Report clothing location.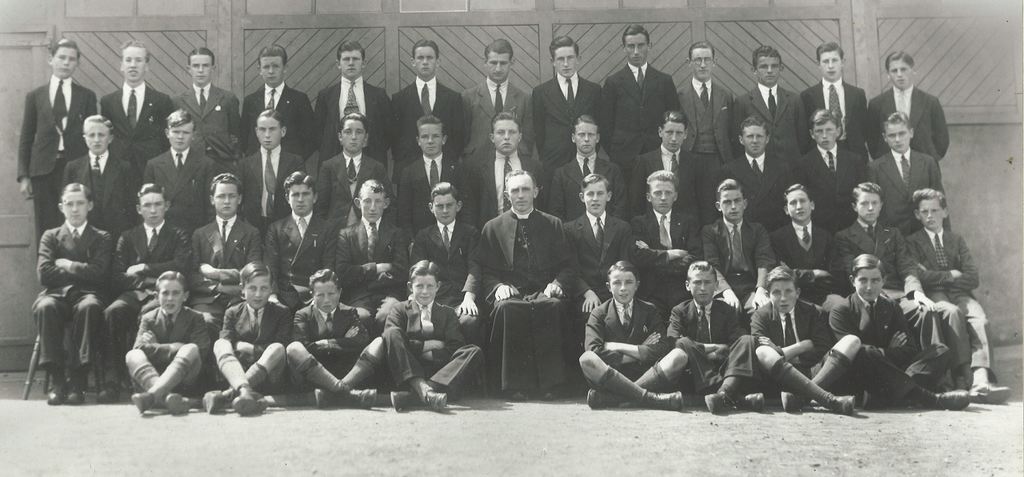
Report: {"x1": 241, "y1": 144, "x2": 303, "y2": 234}.
